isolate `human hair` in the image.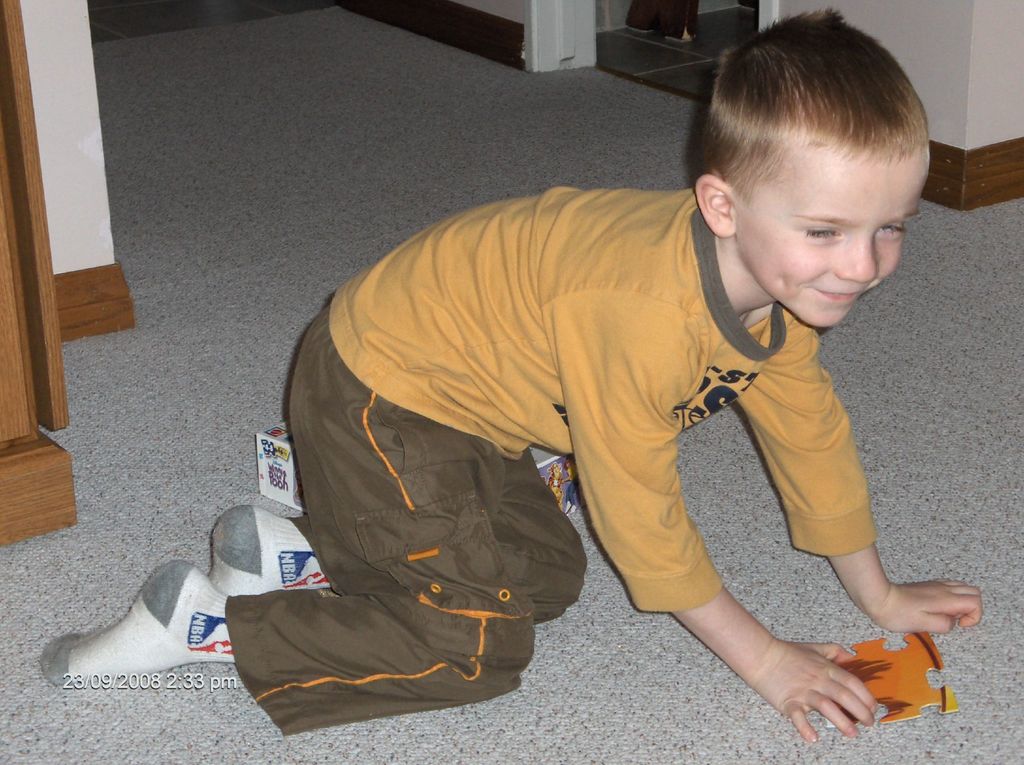
Isolated region: <region>710, 19, 930, 258</region>.
